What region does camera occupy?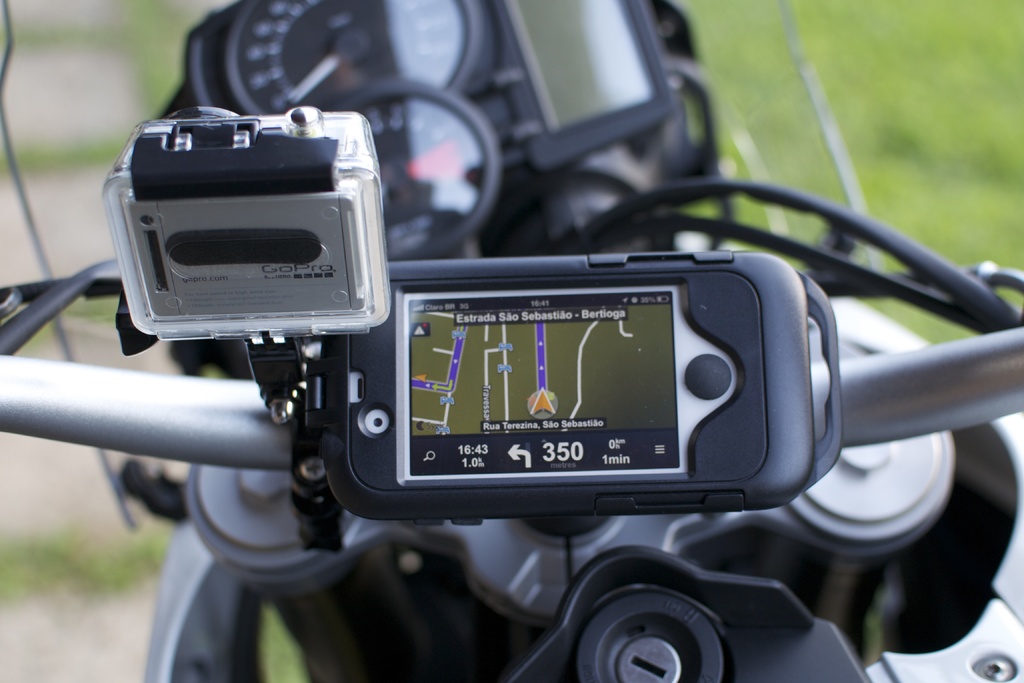
[x1=96, y1=104, x2=392, y2=347].
